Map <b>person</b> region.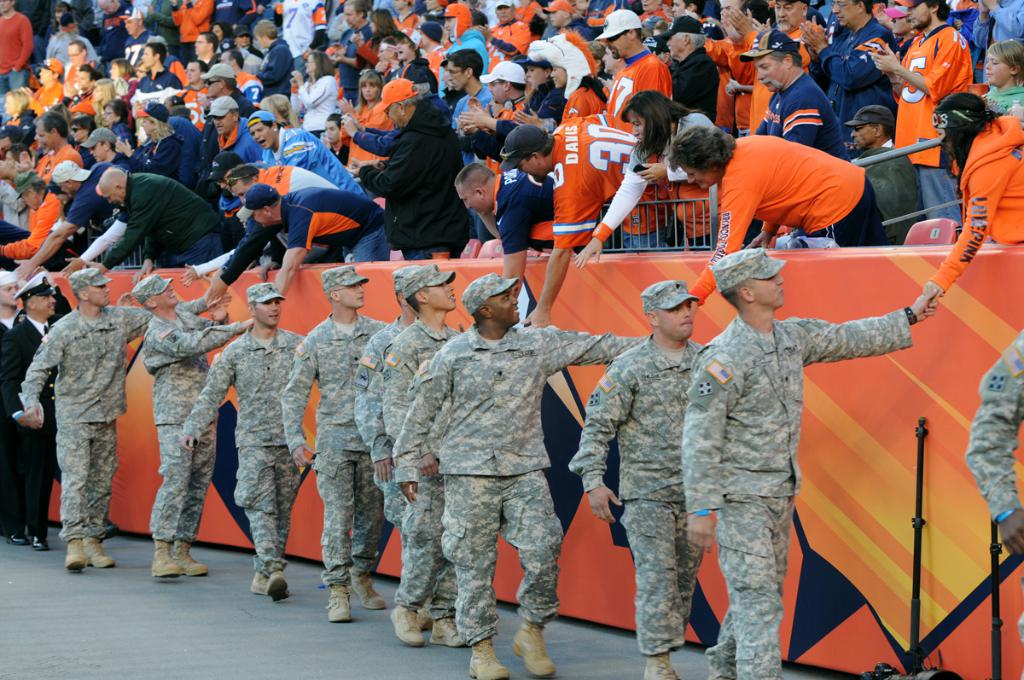
Mapped to [732, 0, 817, 131].
